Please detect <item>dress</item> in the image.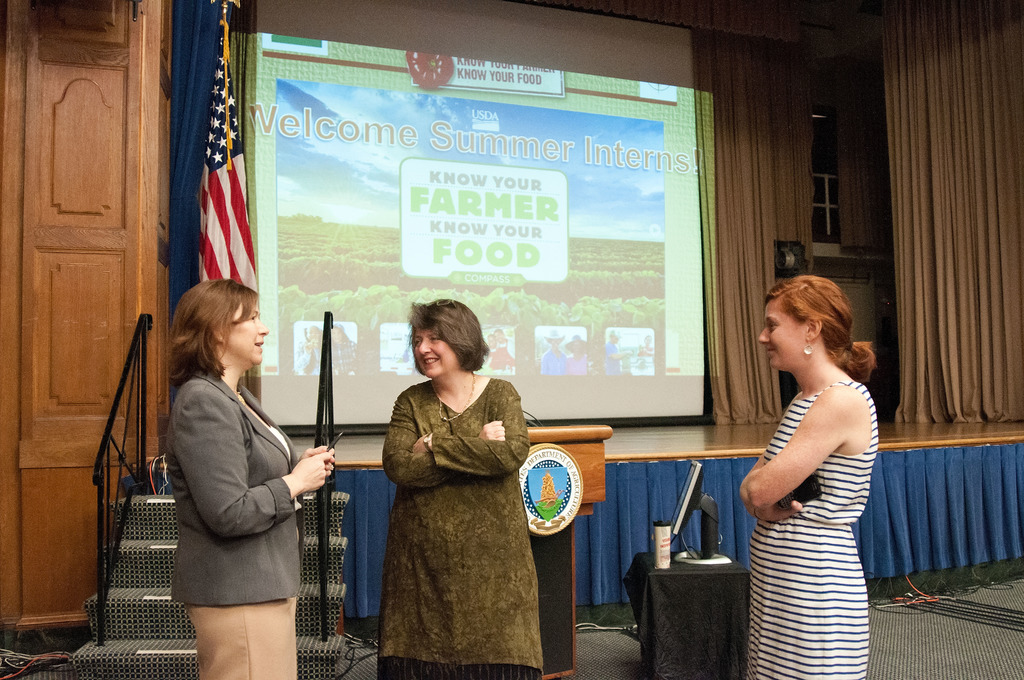
<region>745, 382, 876, 679</region>.
